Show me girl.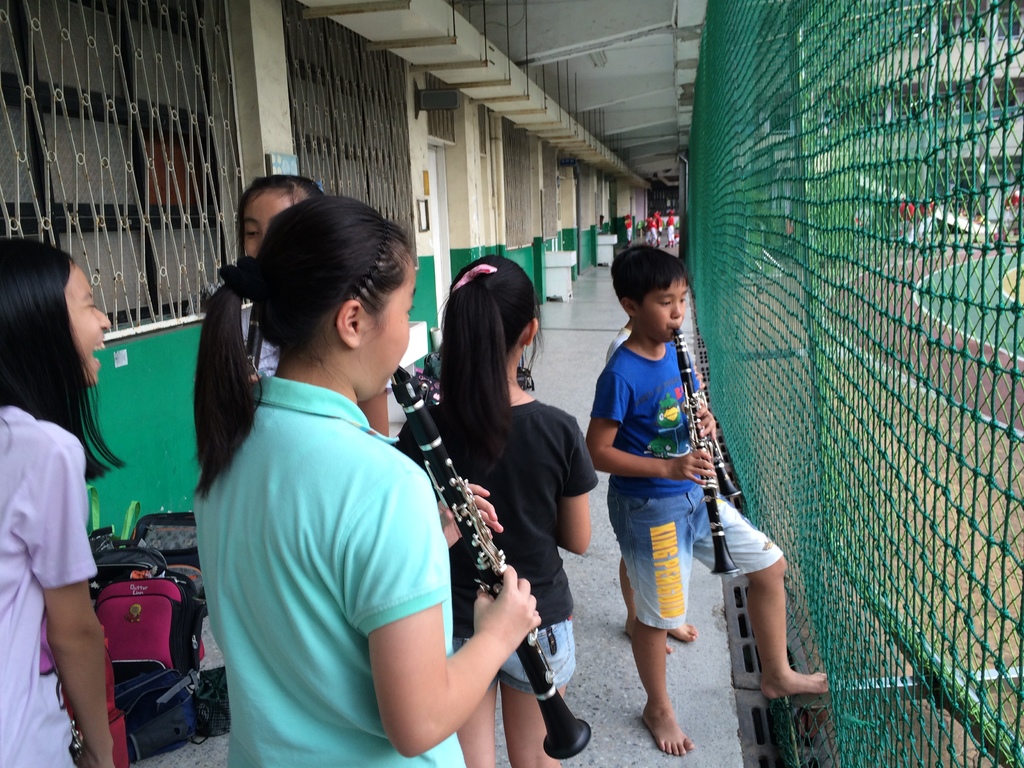
girl is here: (left=240, top=165, right=324, bottom=255).
